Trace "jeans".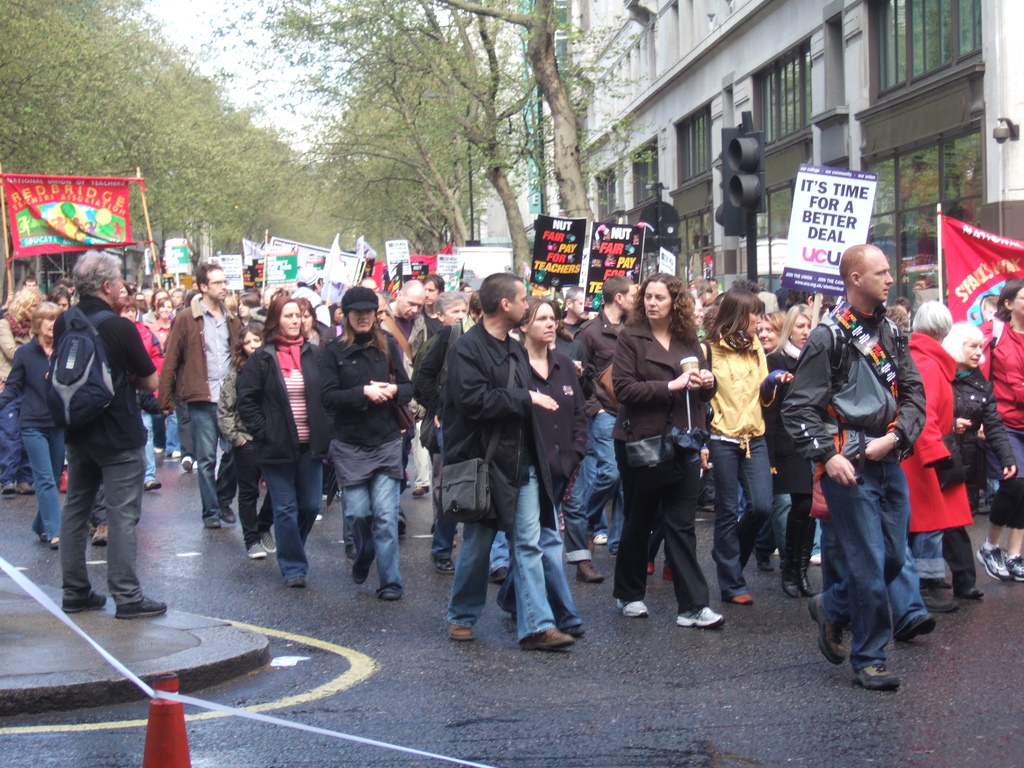
Traced to (left=446, top=467, right=553, bottom=639).
